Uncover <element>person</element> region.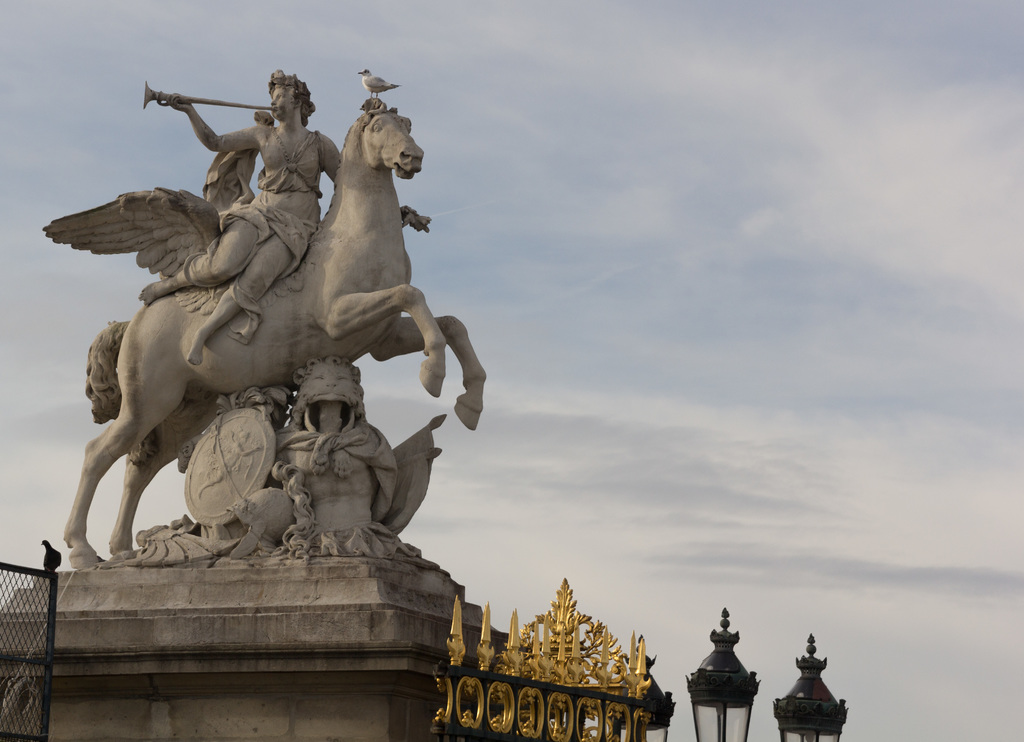
Uncovered: select_region(141, 67, 342, 362).
